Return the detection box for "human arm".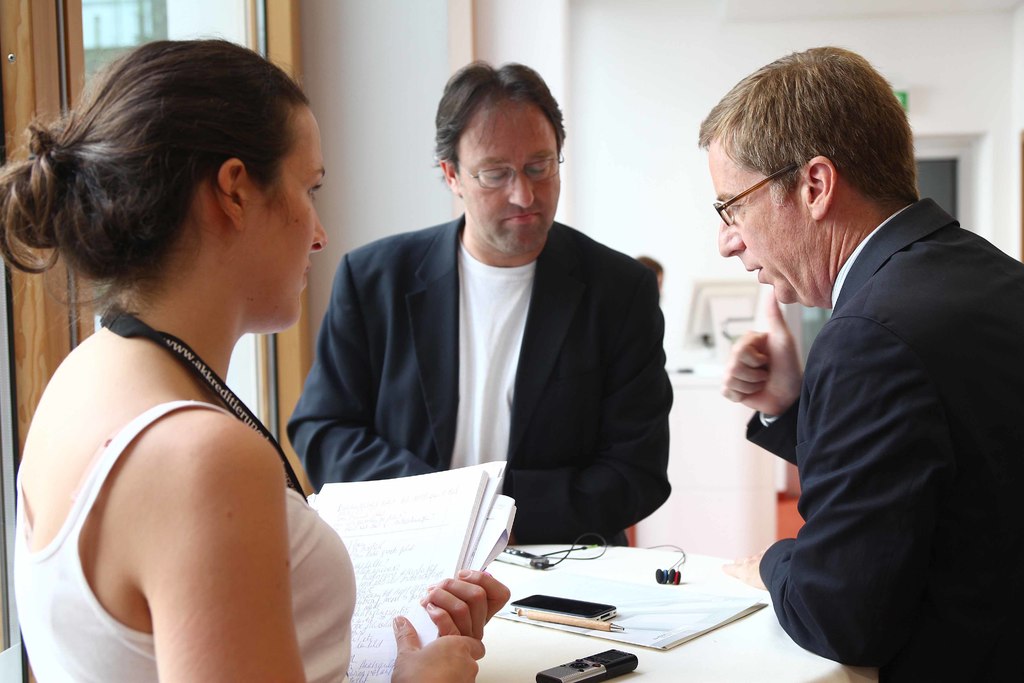
rect(719, 291, 808, 468).
